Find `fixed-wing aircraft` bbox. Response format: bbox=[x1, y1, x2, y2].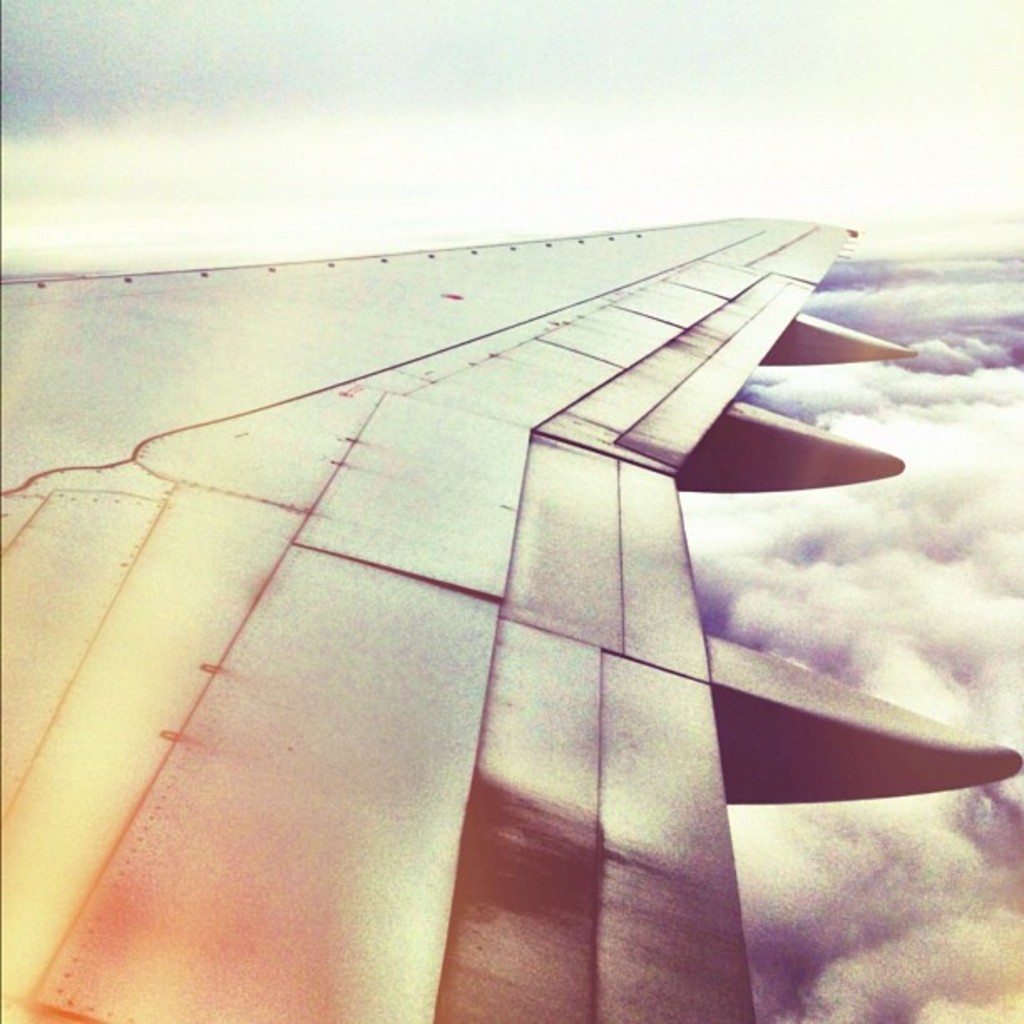
bbox=[0, 206, 1014, 1022].
